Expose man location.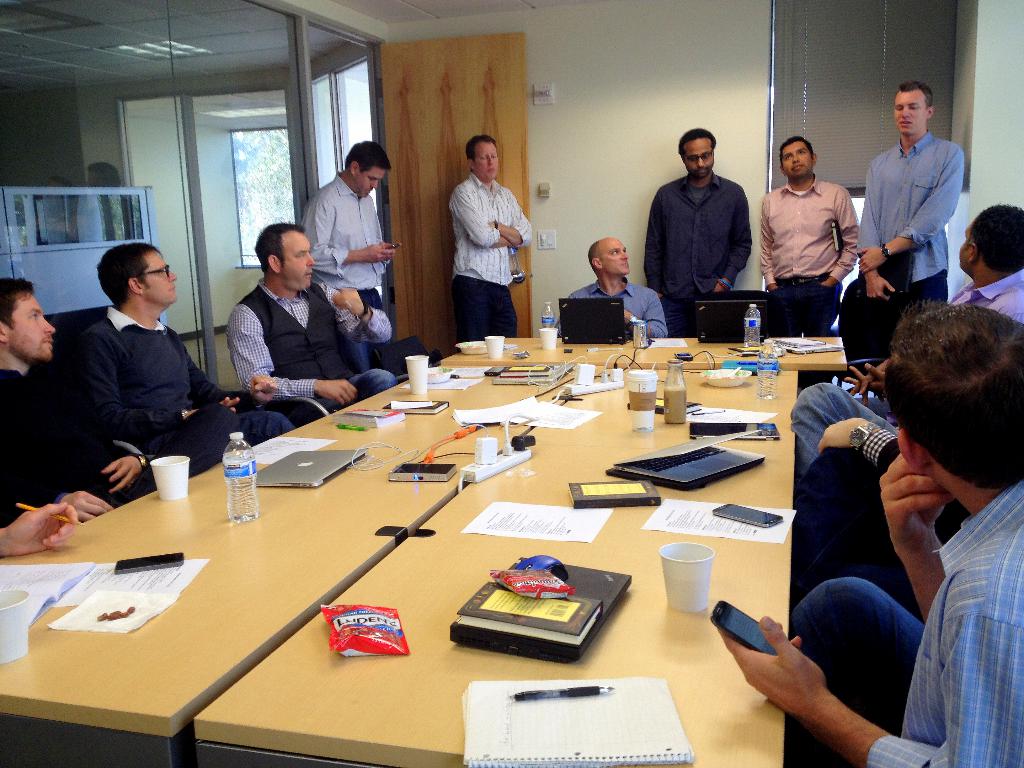
Exposed at 453,134,531,342.
